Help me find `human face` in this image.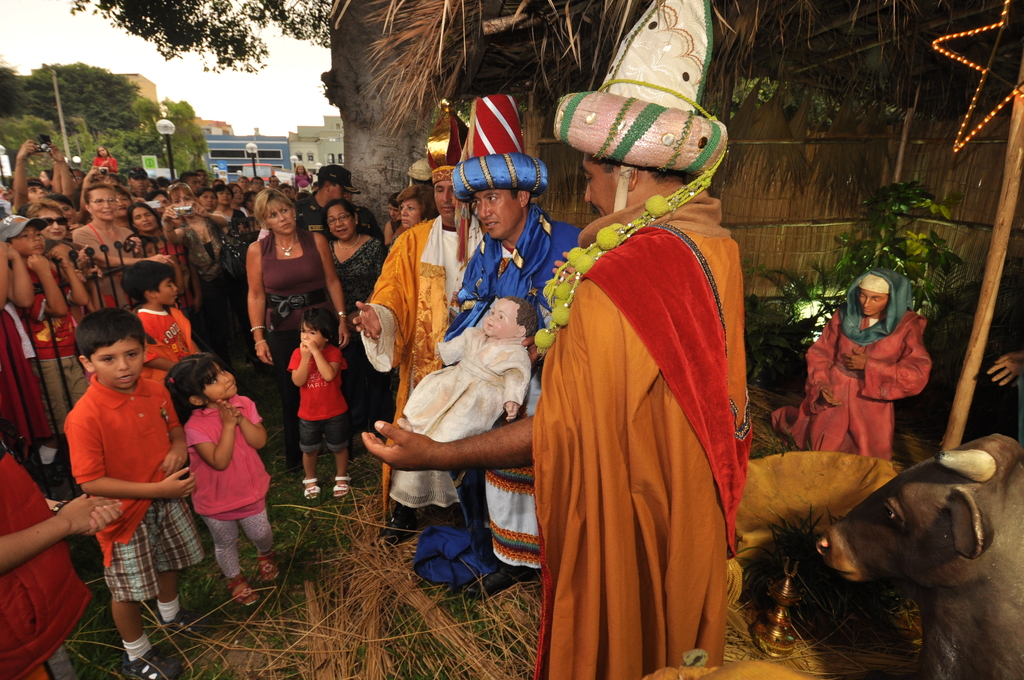
Found it: 299, 324, 328, 347.
